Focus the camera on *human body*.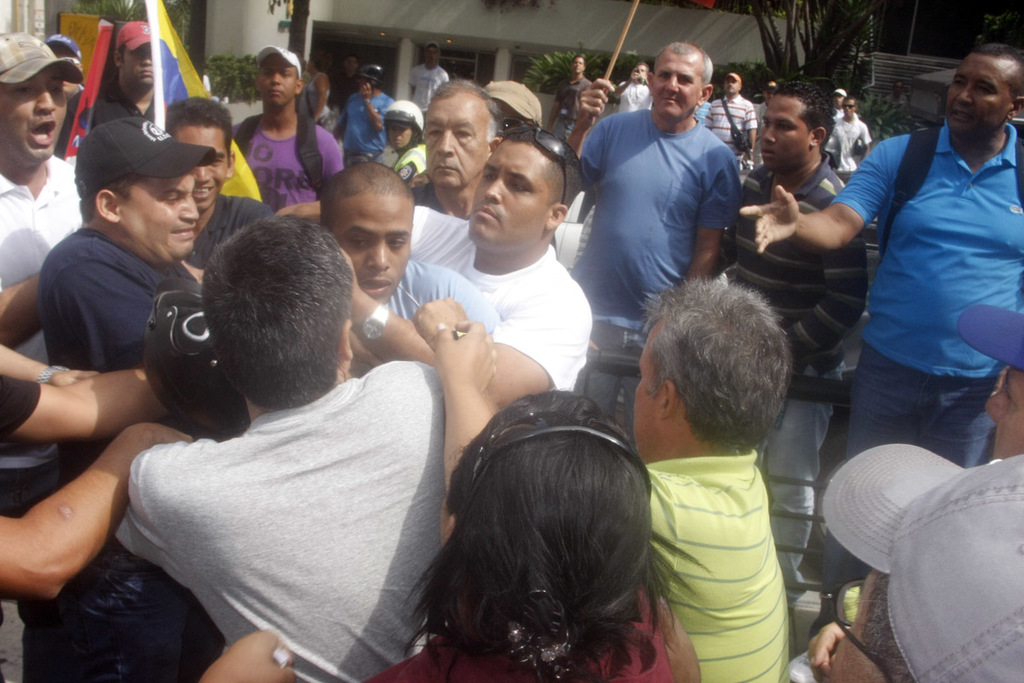
Focus region: left=740, top=117, right=1023, bottom=628.
